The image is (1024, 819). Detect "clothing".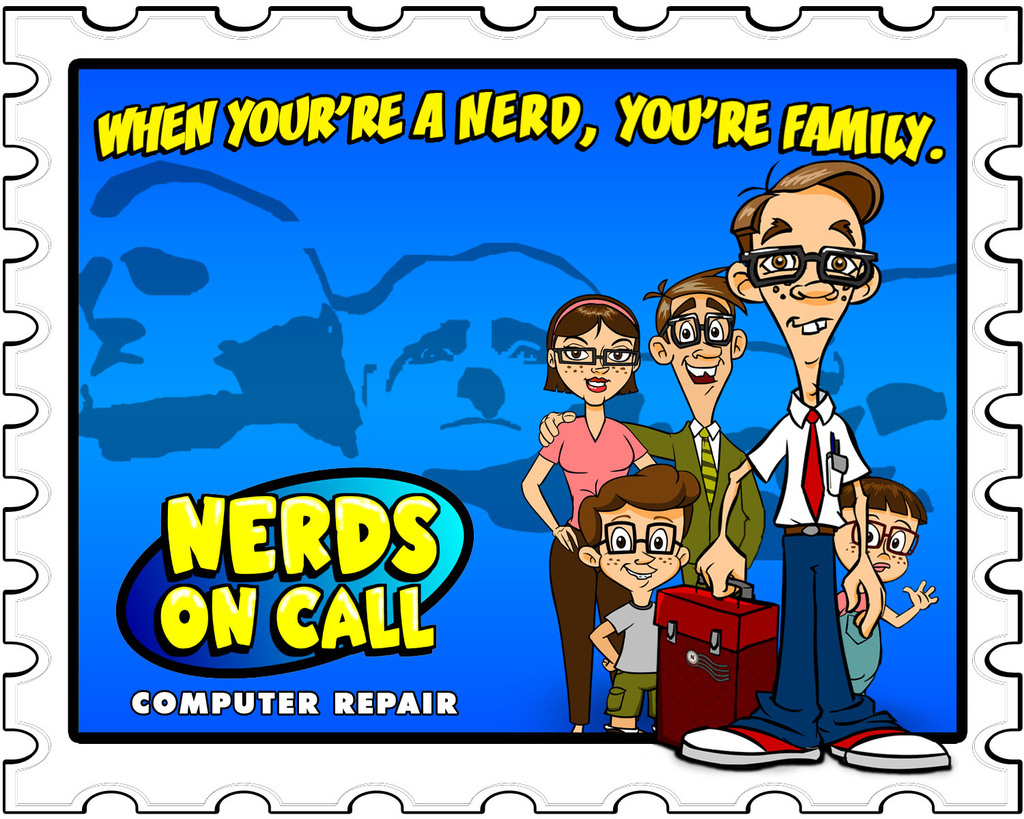
Detection: Rect(616, 420, 766, 590).
